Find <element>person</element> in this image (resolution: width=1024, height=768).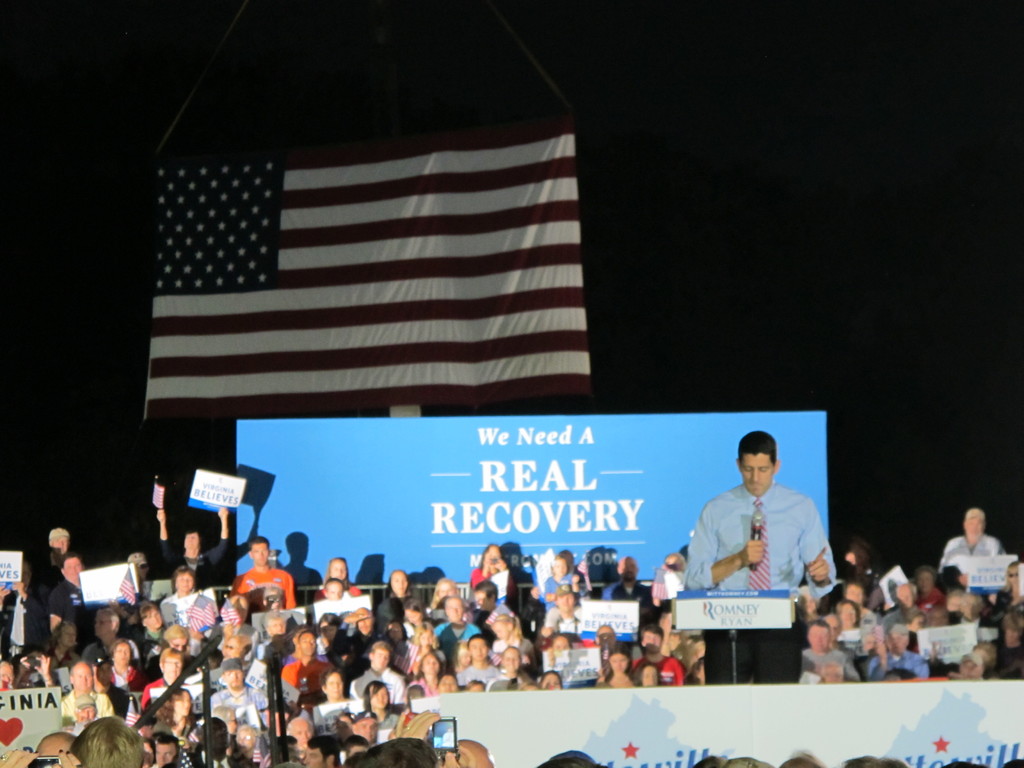
Rect(938, 504, 1007, 558).
